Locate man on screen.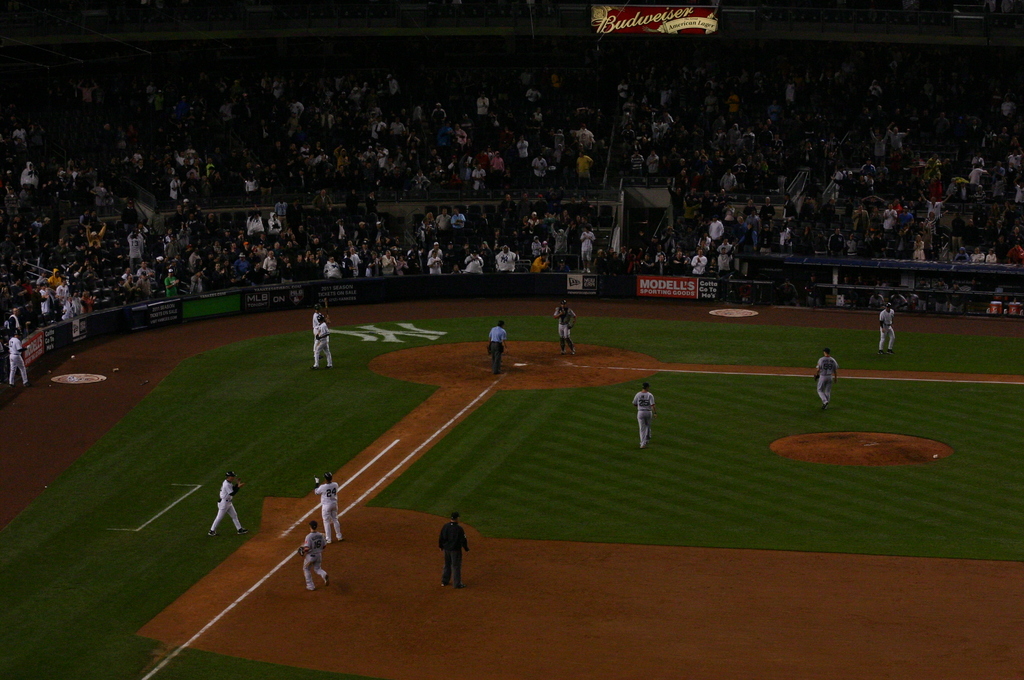
On screen at pyautogui.locateOnScreen(206, 471, 246, 537).
